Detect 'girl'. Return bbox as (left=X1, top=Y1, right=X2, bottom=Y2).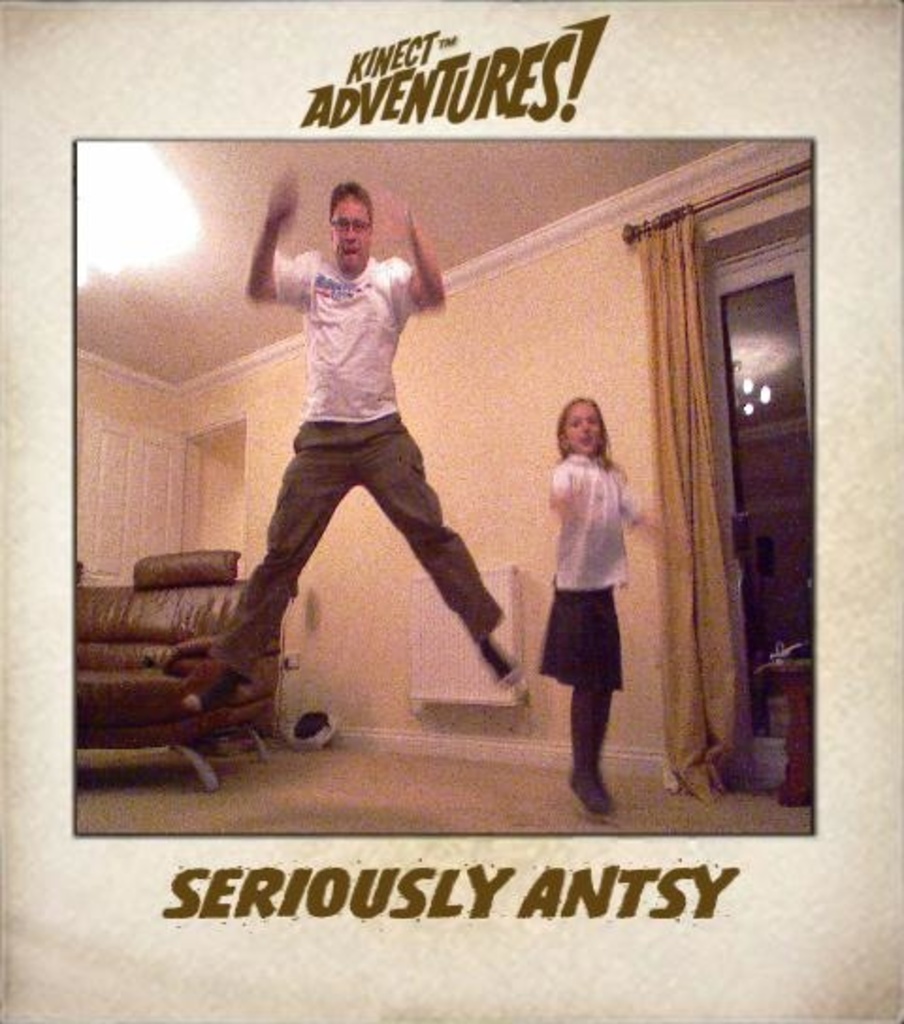
(left=537, top=397, right=701, bottom=817).
